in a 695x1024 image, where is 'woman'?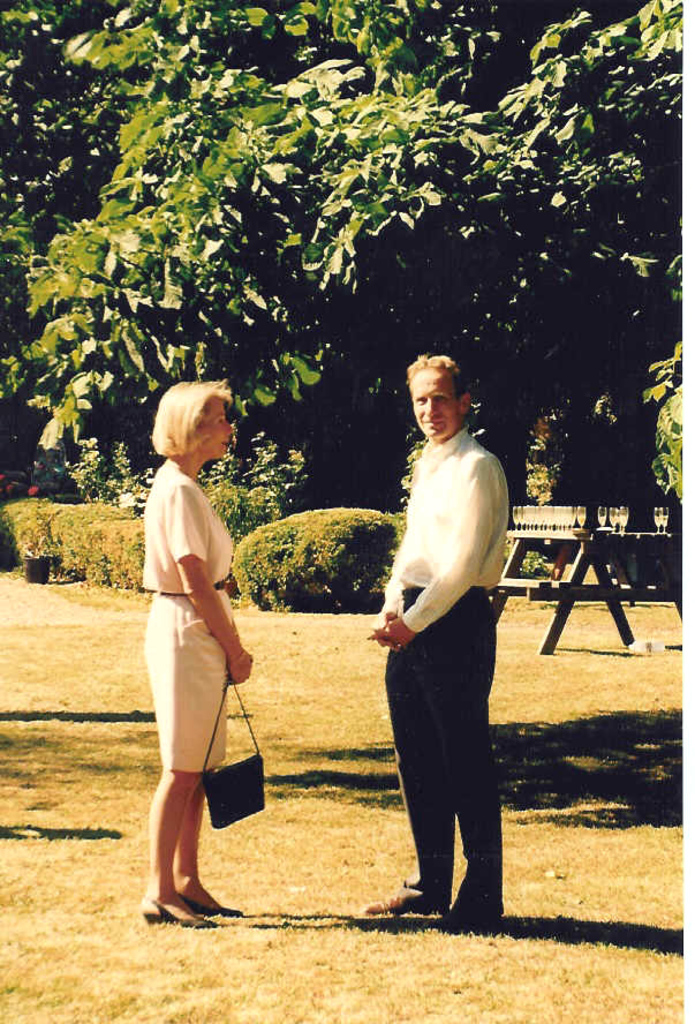
(121,368,270,919).
